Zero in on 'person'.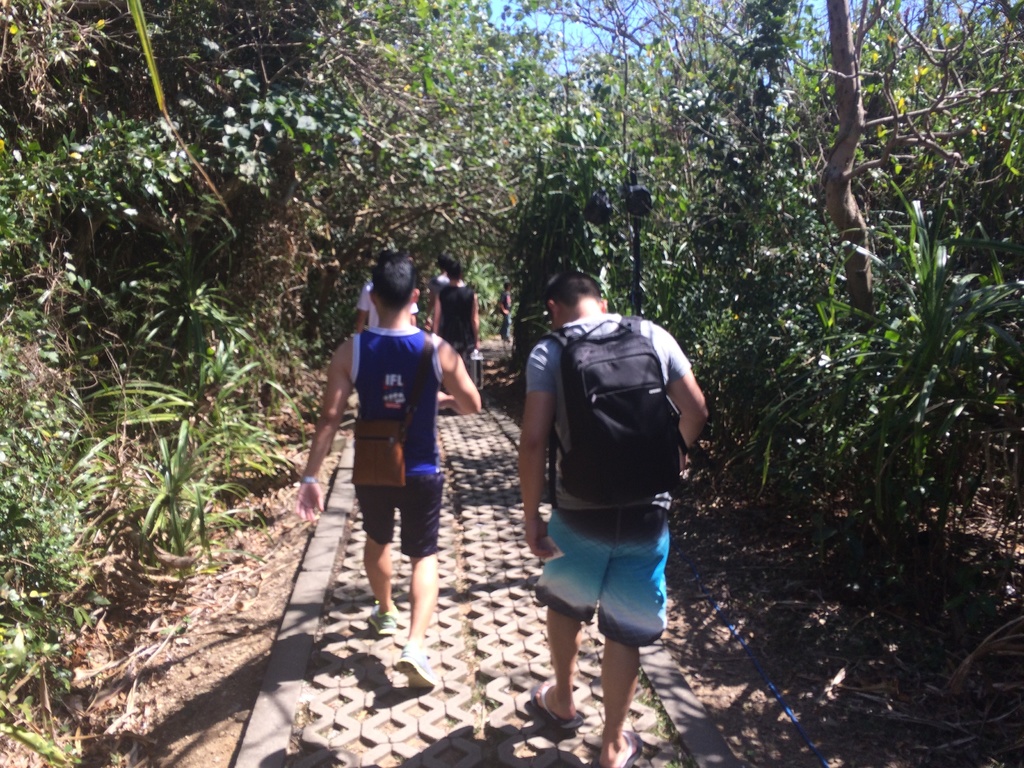
Zeroed in: Rect(521, 271, 712, 767).
